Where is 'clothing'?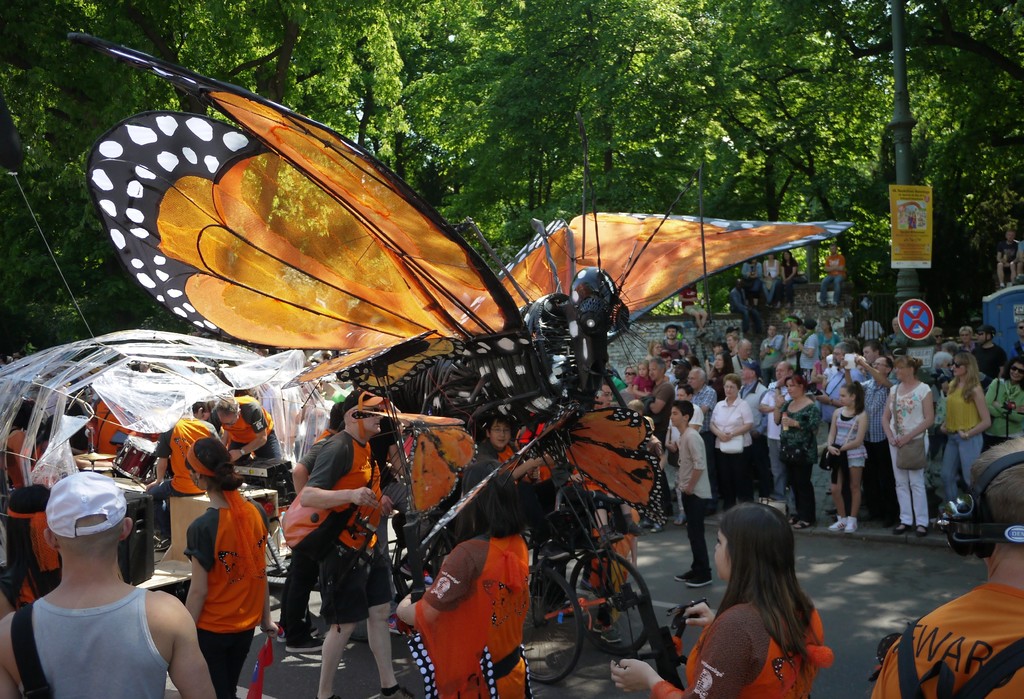
<bbox>0, 582, 196, 698</bbox>.
